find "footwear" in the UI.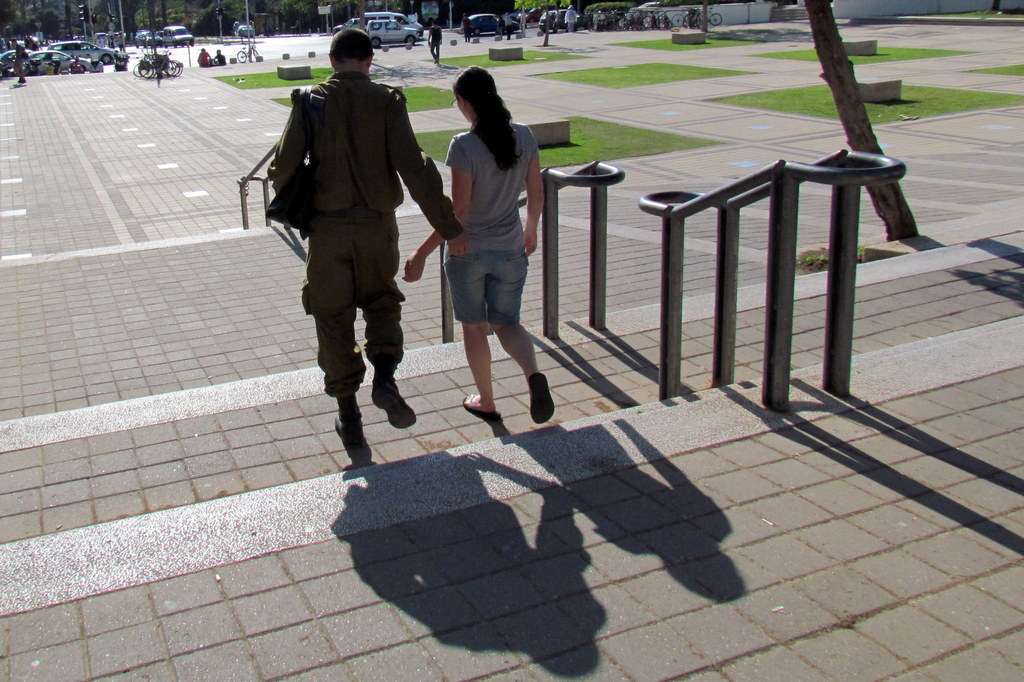
UI element at 525 372 554 427.
